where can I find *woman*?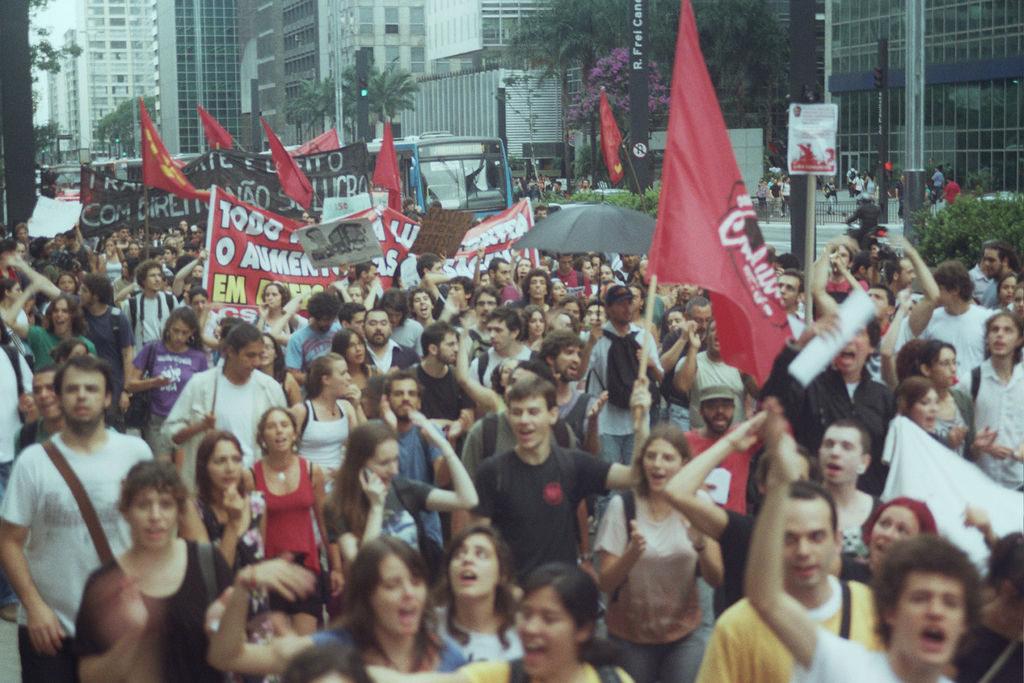
You can find it at <region>336, 328, 382, 402</region>.
